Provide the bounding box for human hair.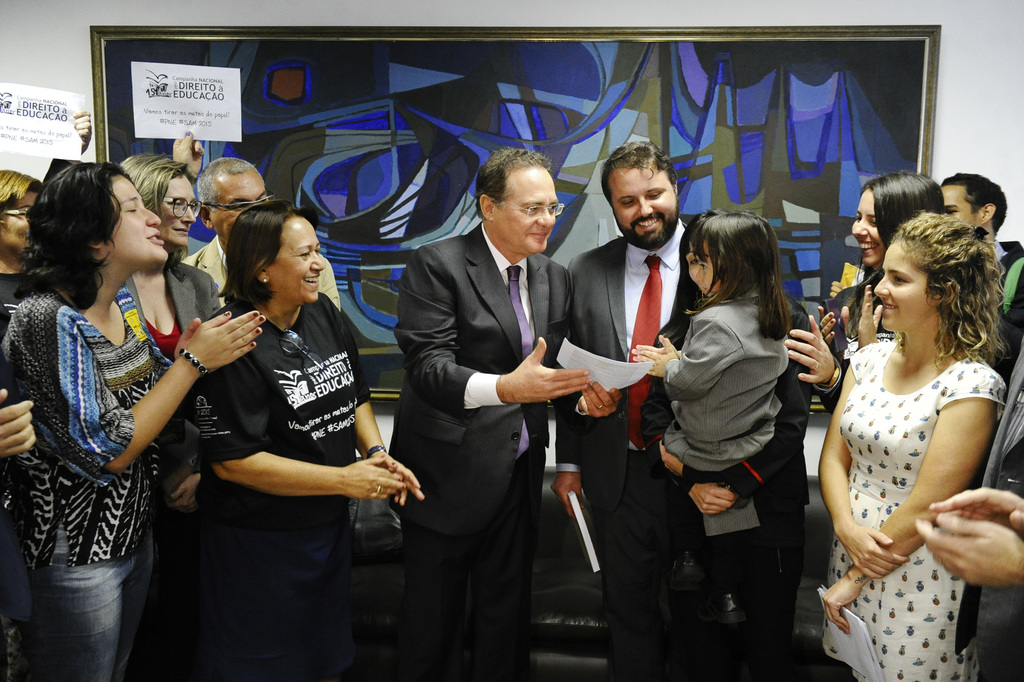
<box>681,206,790,341</box>.
